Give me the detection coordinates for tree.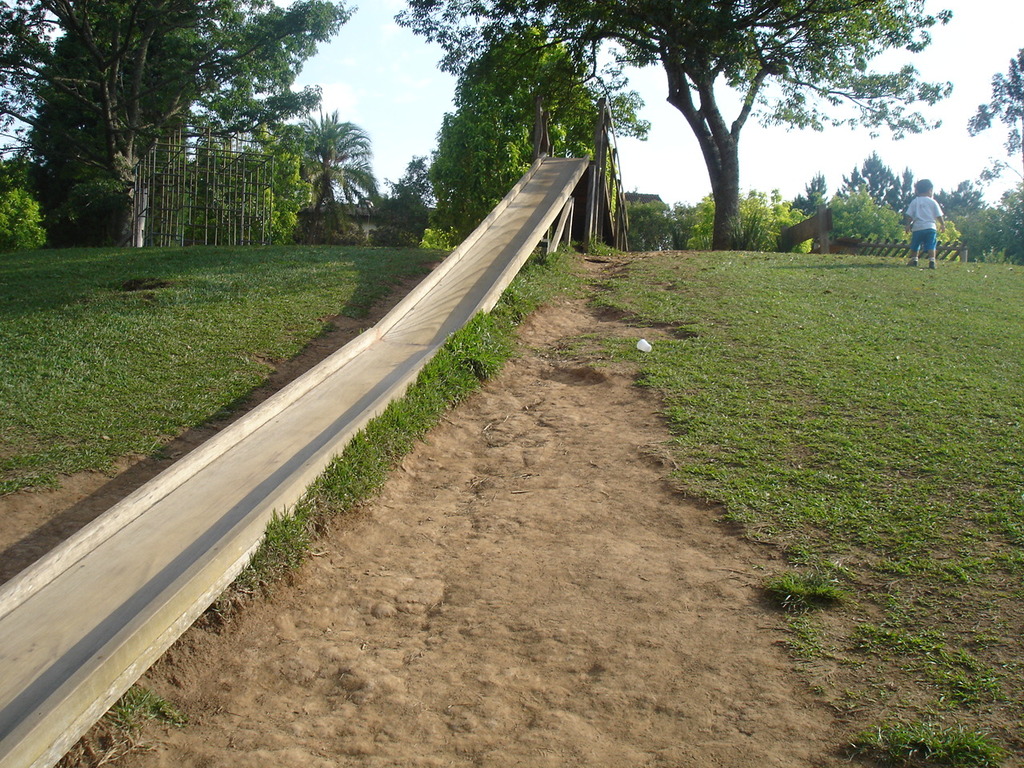
select_region(388, 0, 950, 252).
